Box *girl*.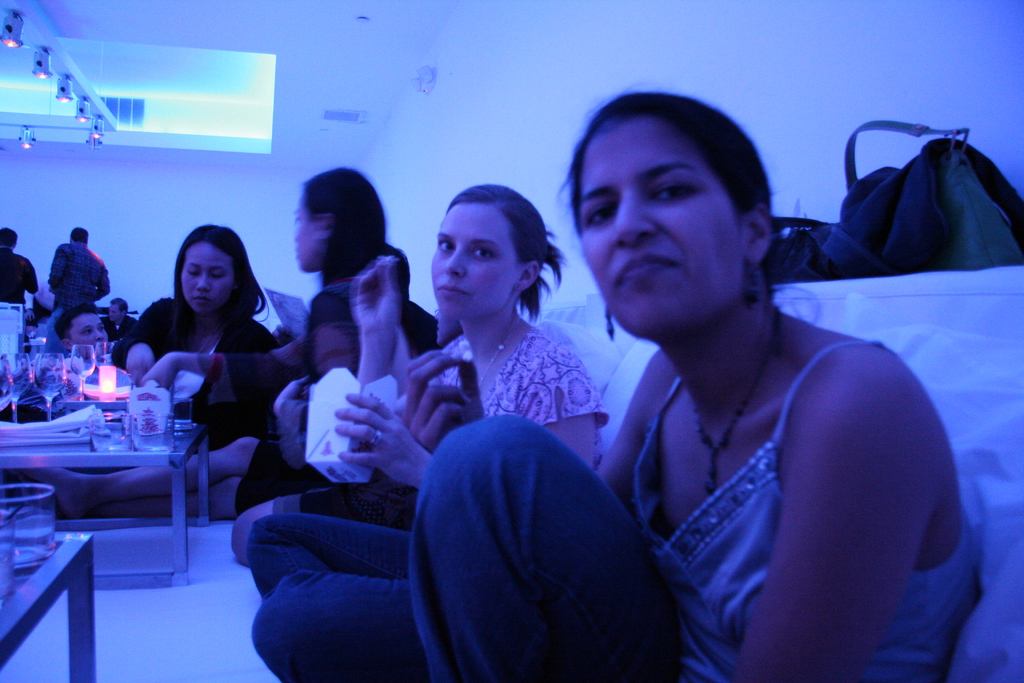
410 92 979 679.
